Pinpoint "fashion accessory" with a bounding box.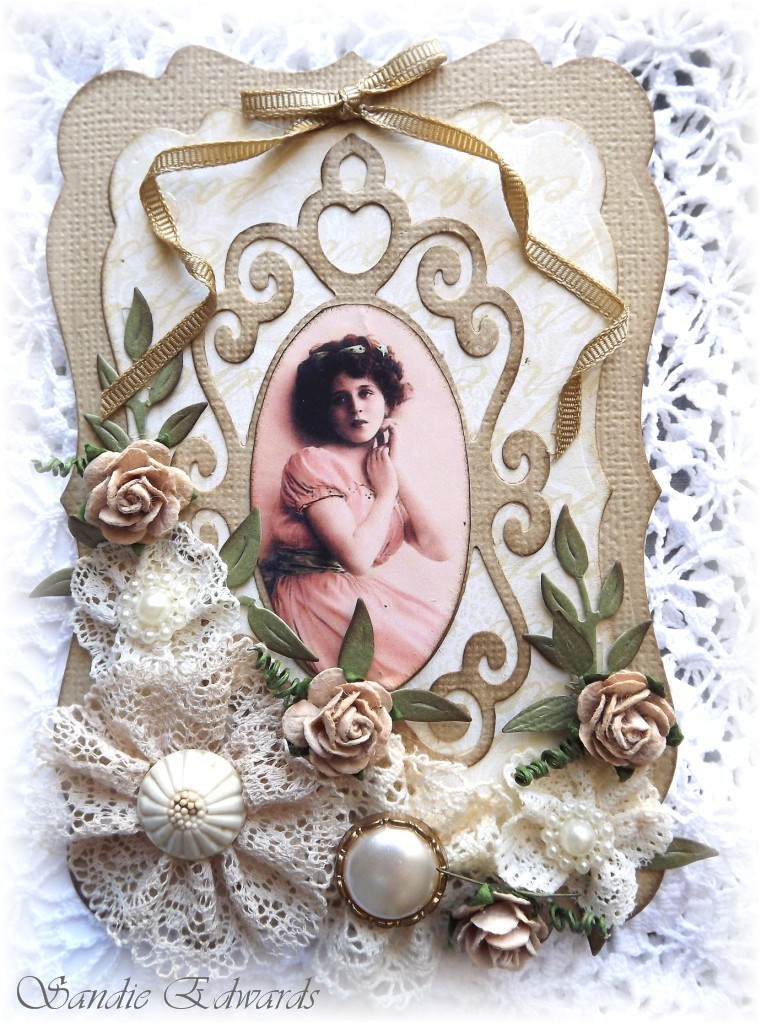
locate(337, 342, 367, 354).
